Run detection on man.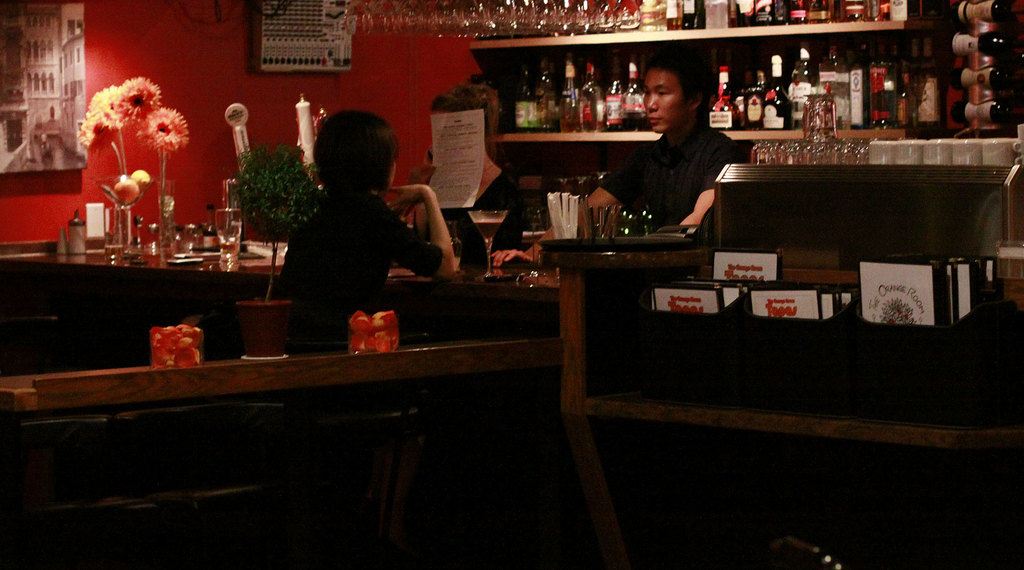
Result: <box>617,72,750,228</box>.
